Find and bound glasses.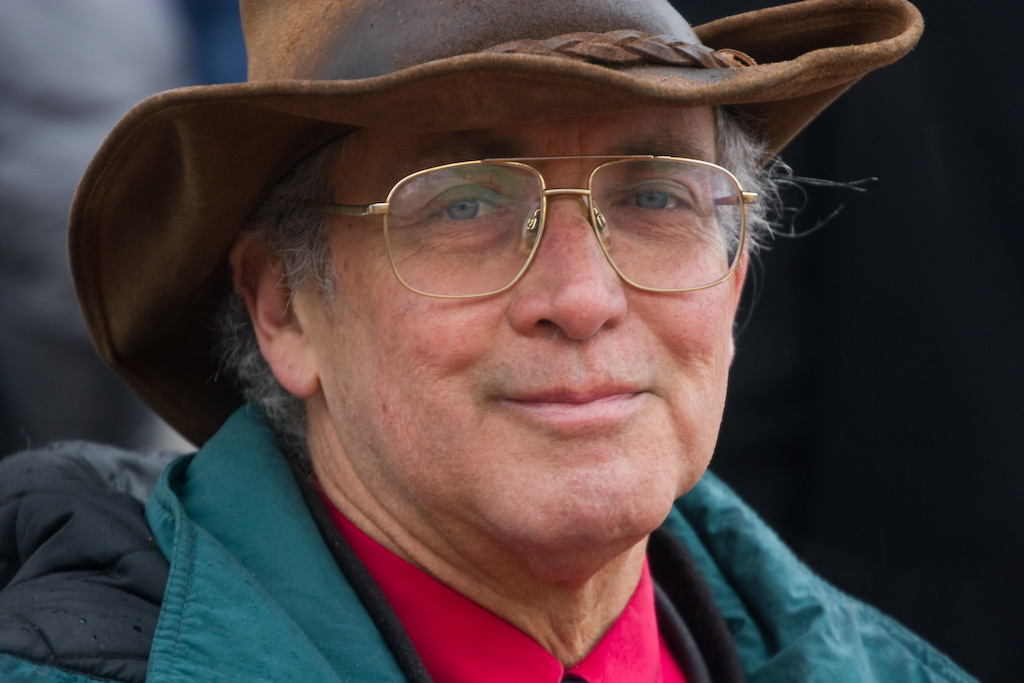
Bound: BBox(222, 132, 796, 311).
